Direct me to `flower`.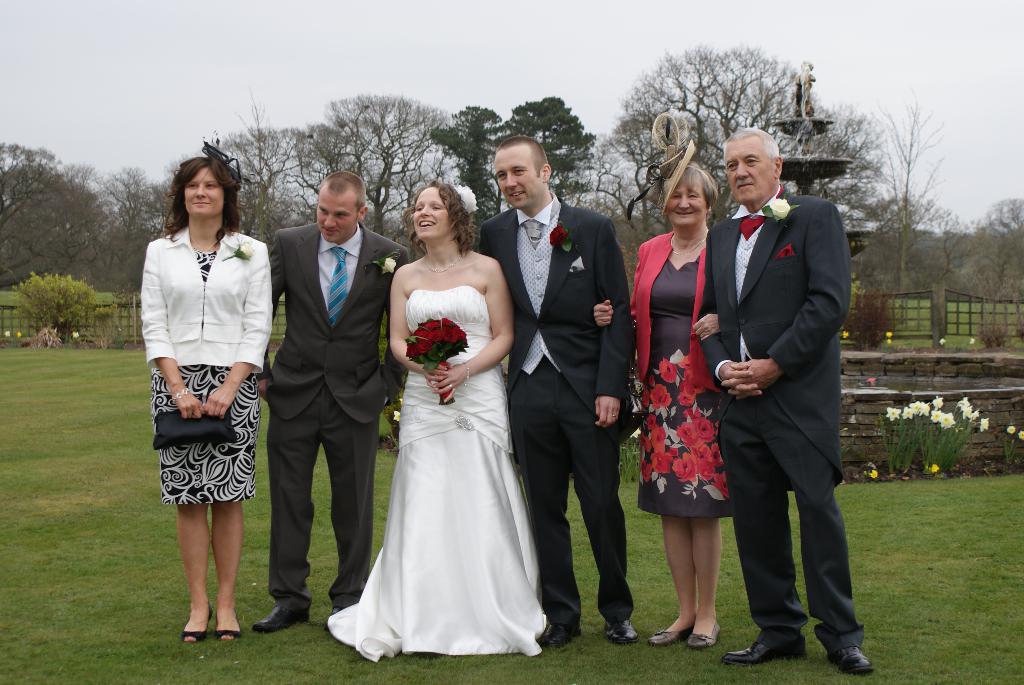
Direction: select_region(887, 407, 902, 420).
